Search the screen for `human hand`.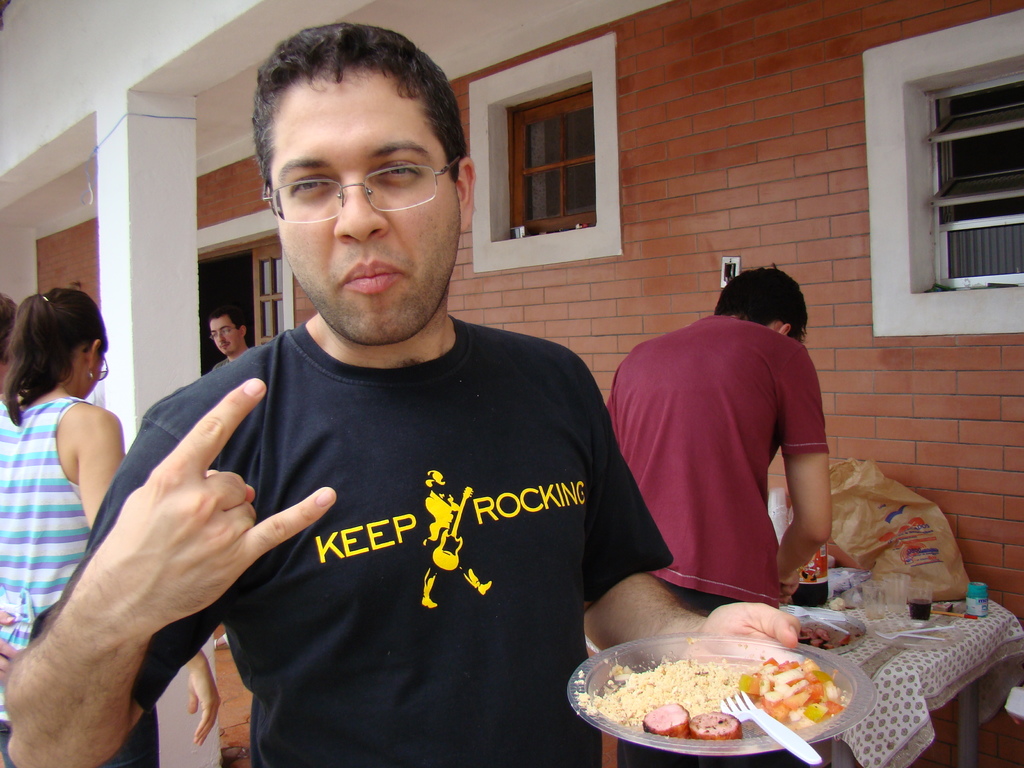
Found at [left=0, top=606, right=20, bottom=680].
